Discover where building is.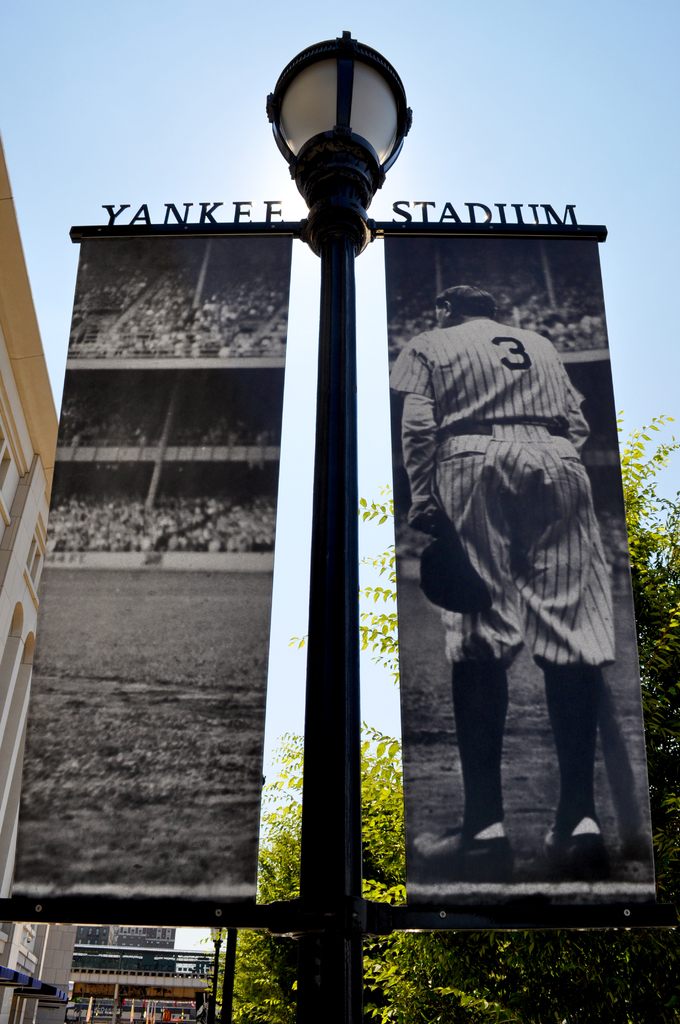
Discovered at [x1=0, y1=135, x2=60, y2=1023].
